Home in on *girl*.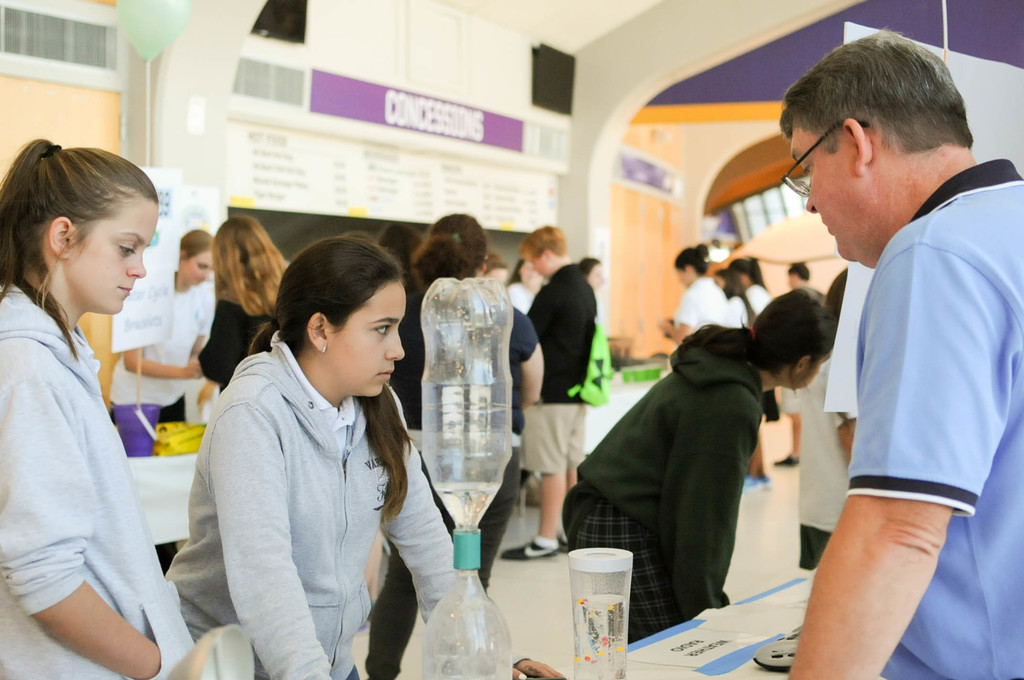
Homed in at locate(108, 229, 216, 419).
